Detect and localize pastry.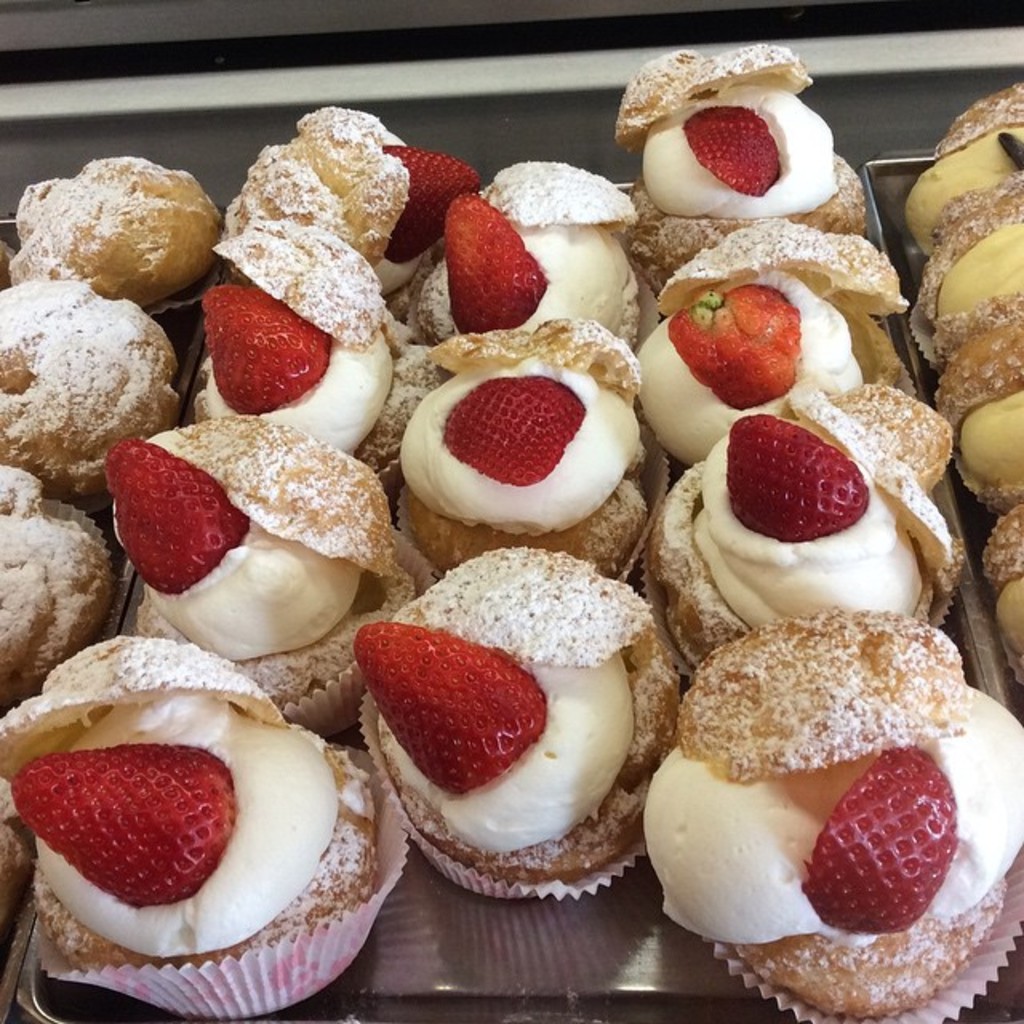
Localized at x1=611 y1=34 x2=867 y2=296.
